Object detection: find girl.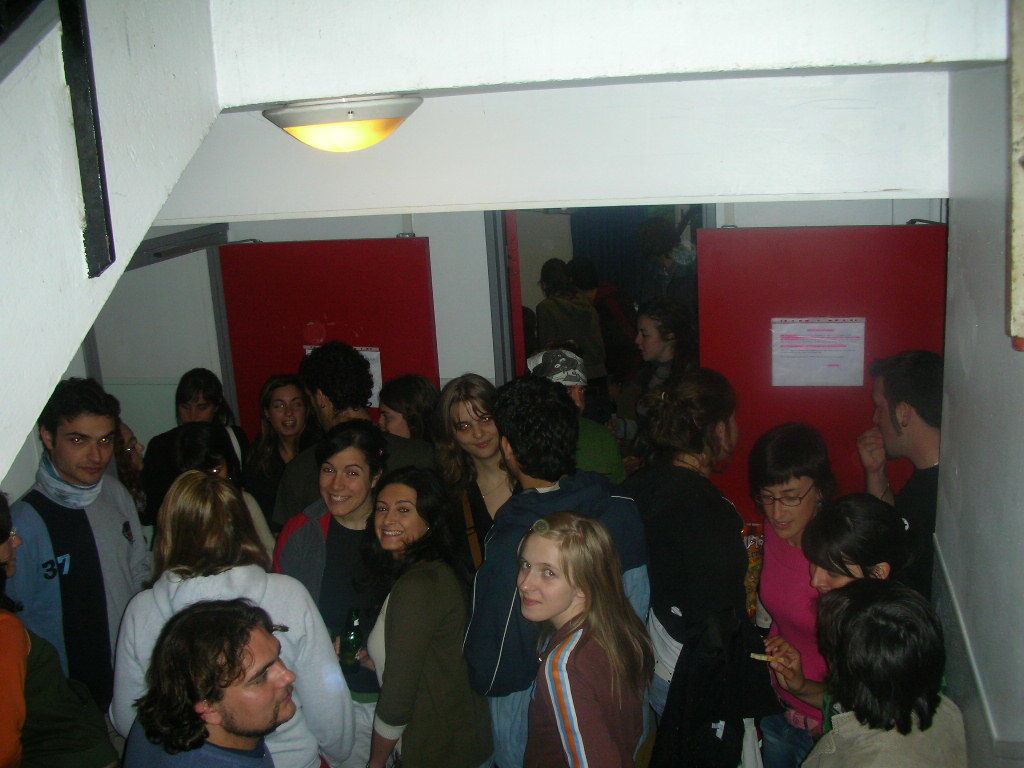
rect(183, 351, 269, 493).
